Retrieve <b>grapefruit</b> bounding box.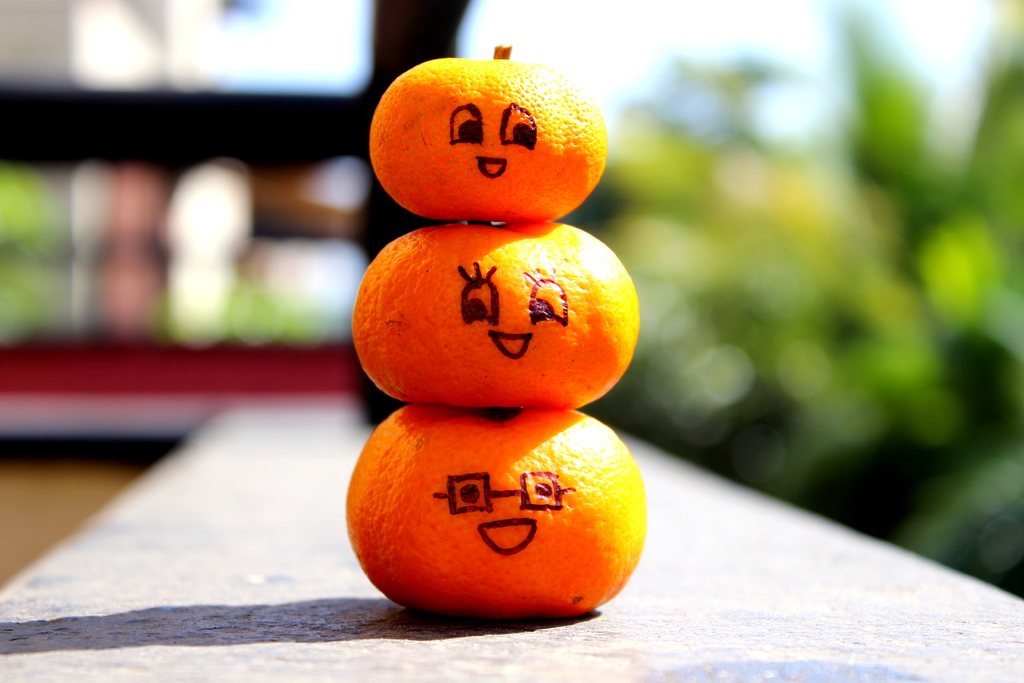
Bounding box: locate(352, 222, 639, 407).
